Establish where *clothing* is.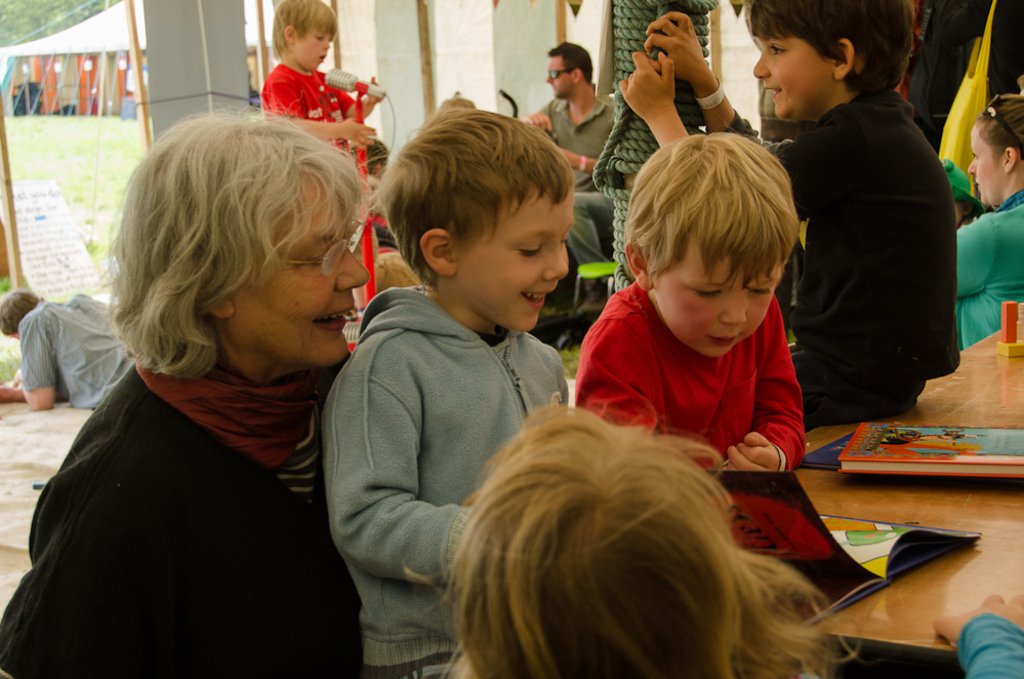
Established at box(538, 98, 621, 291).
